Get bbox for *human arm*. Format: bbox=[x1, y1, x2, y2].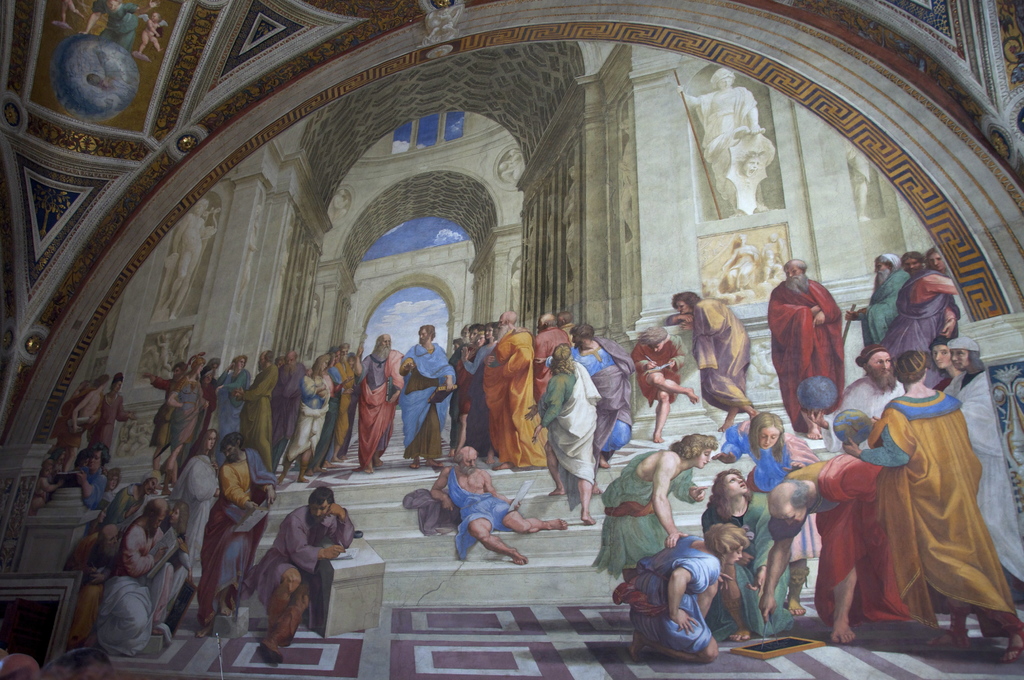
bbox=[394, 346, 417, 374].
